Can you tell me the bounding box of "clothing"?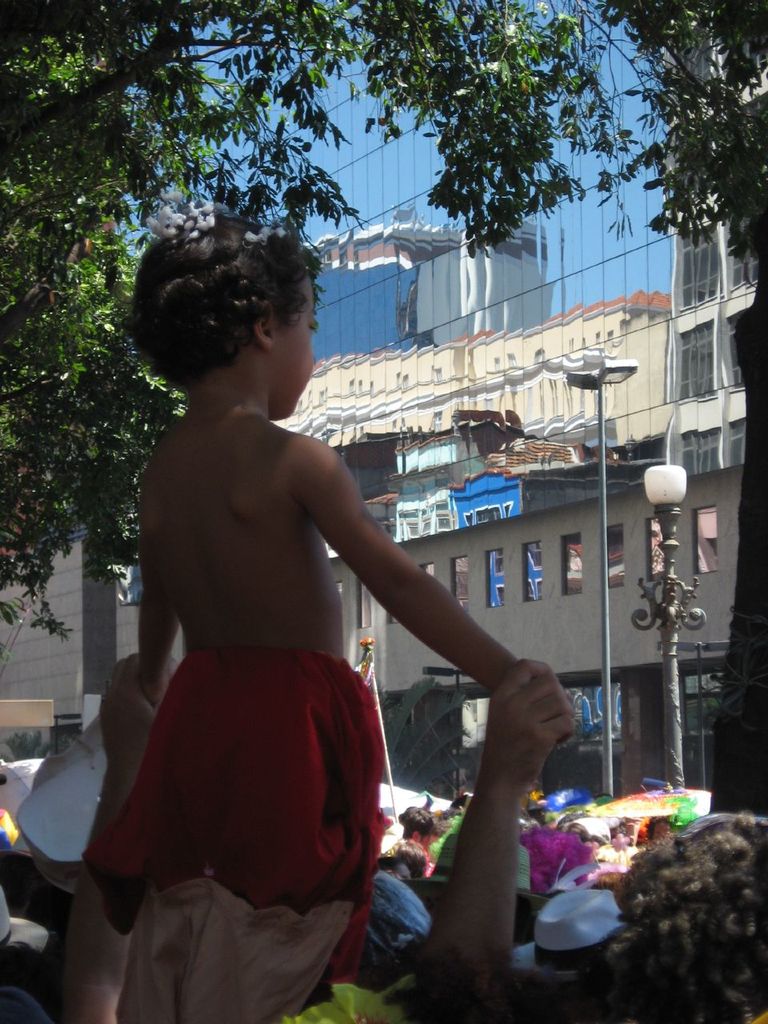
(left=530, top=887, right=622, bottom=959).
